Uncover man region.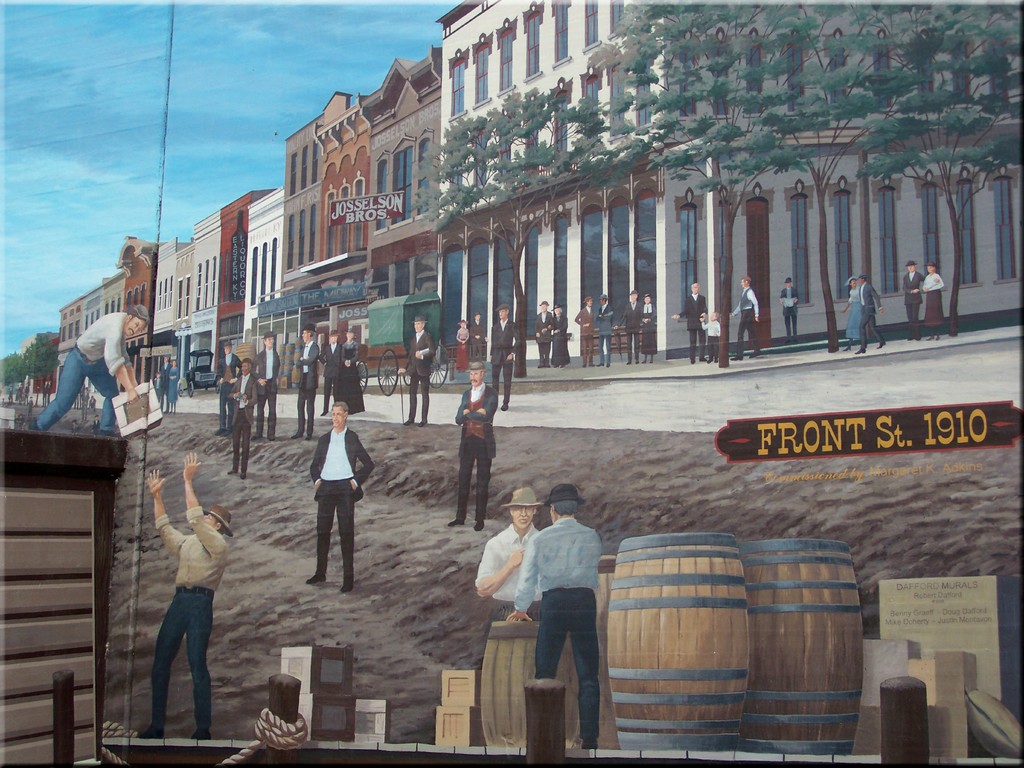
Uncovered: bbox=[498, 480, 609, 745].
